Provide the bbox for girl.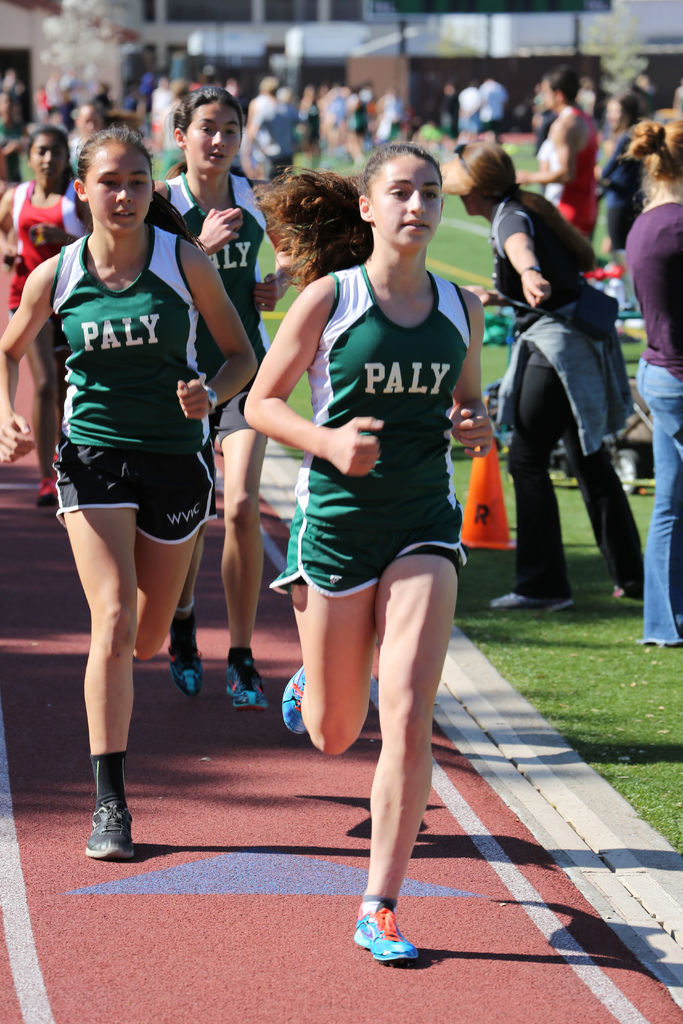
0,127,87,504.
